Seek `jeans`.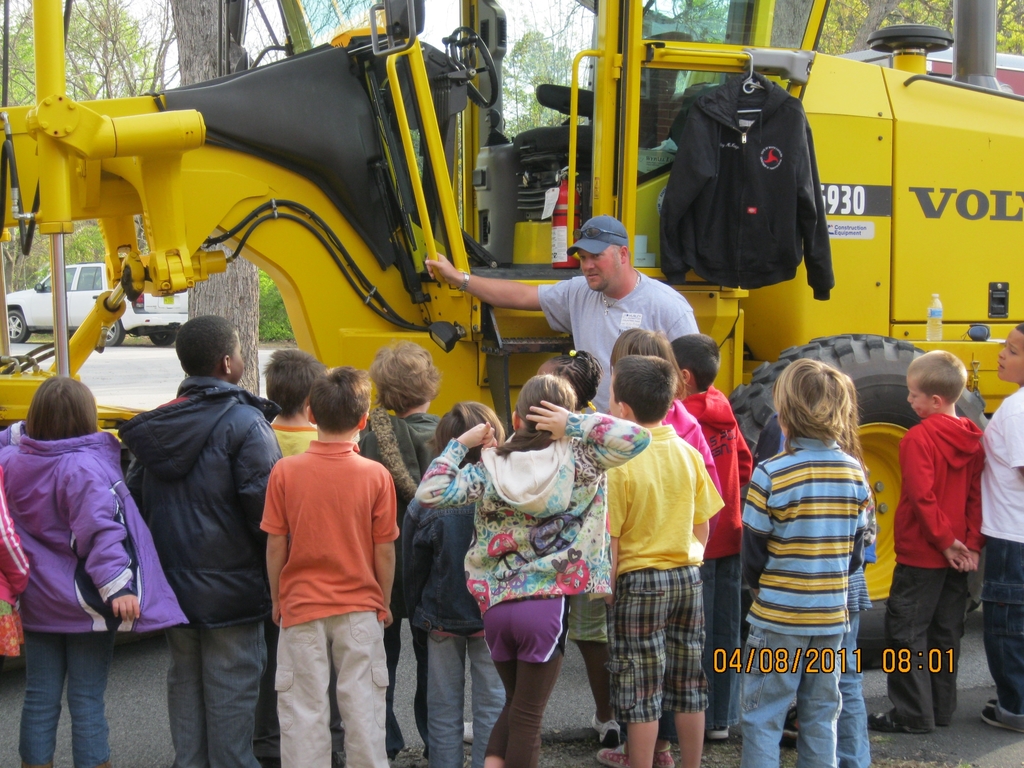
crop(262, 616, 393, 767).
